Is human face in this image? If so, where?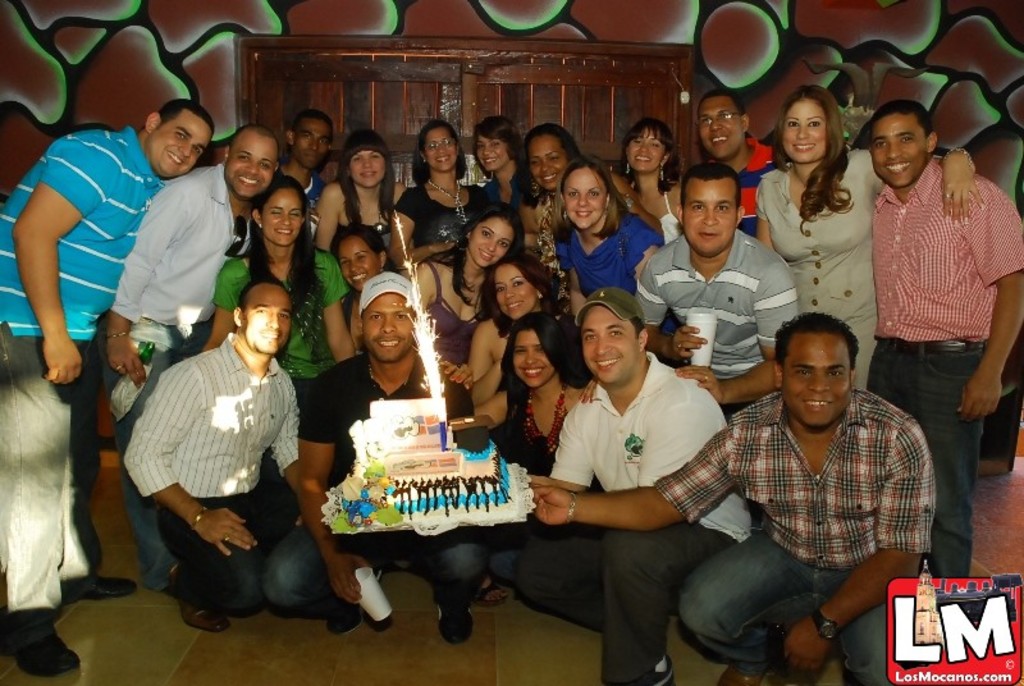
Yes, at pyautogui.locateOnScreen(265, 189, 302, 244).
